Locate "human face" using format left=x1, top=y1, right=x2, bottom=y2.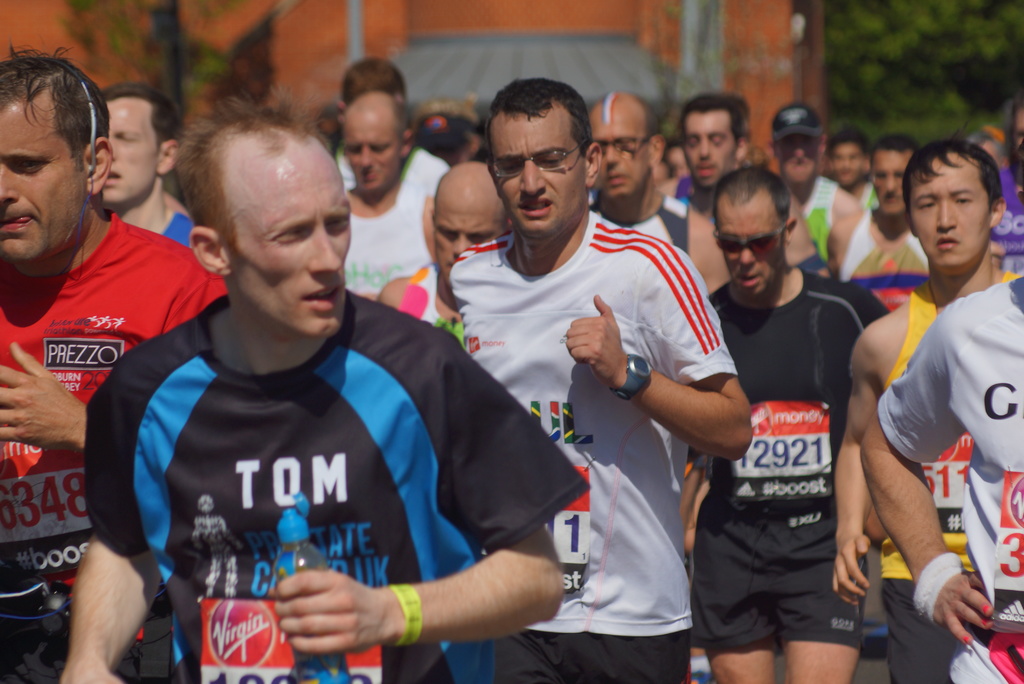
left=716, top=200, right=780, bottom=296.
